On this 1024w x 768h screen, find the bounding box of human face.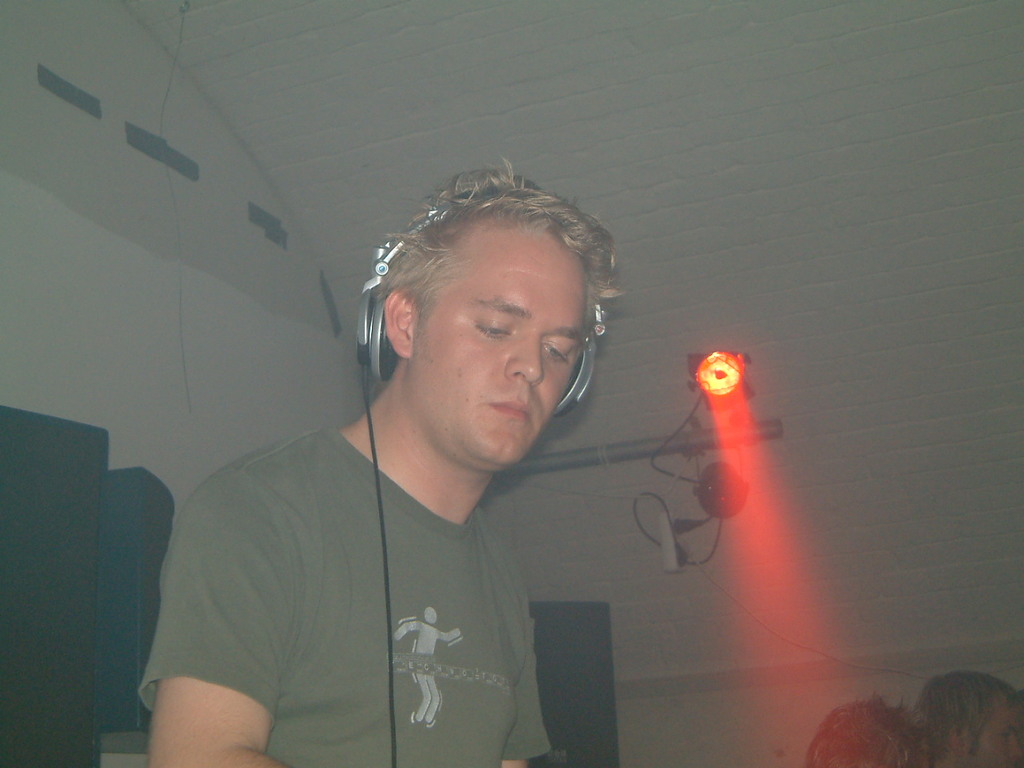
Bounding box: pyautogui.locateOnScreen(421, 224, 587, 470).
